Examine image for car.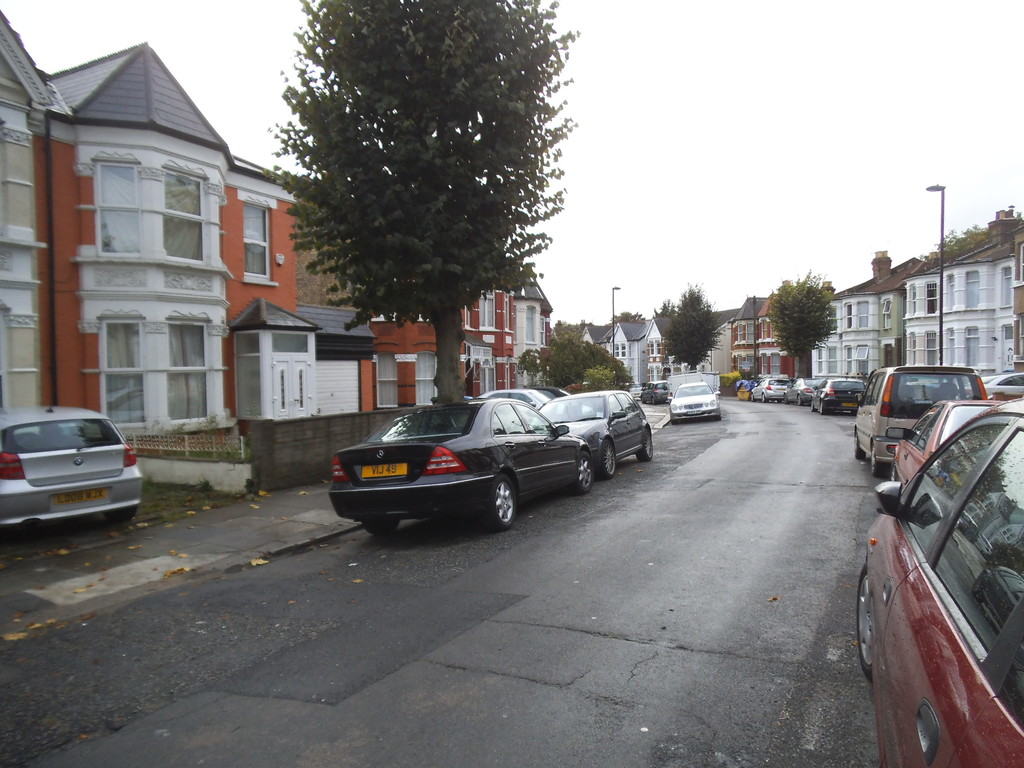
Examination result: bbox(474, 387, 598, 417).
